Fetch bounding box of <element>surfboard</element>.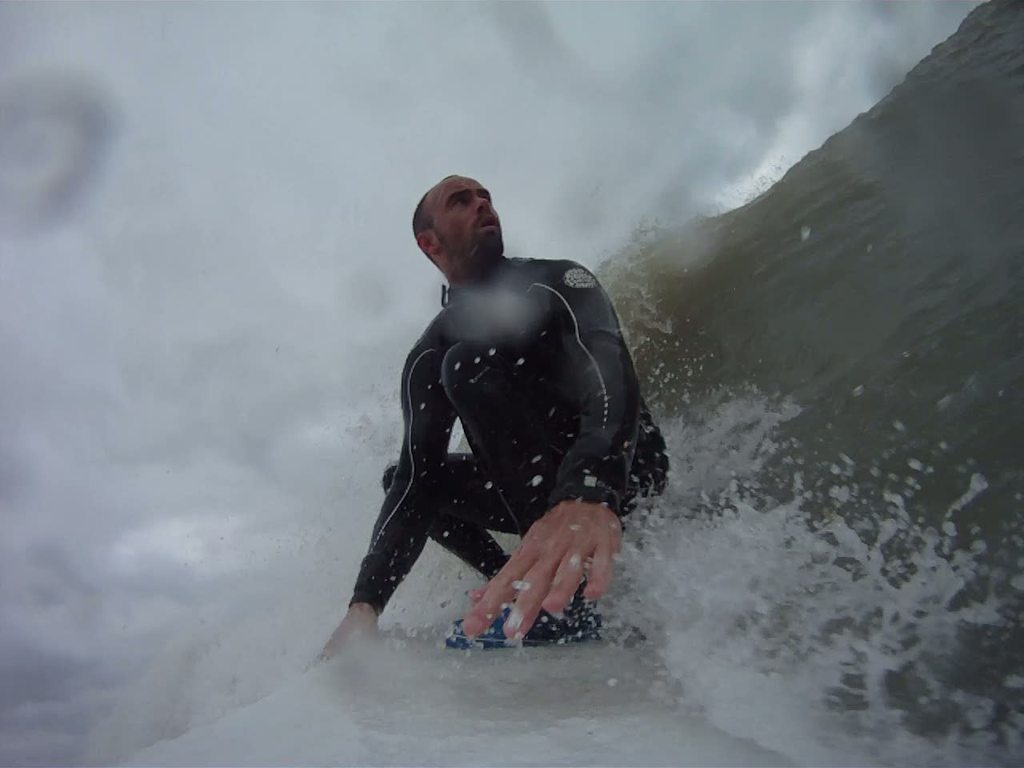
Bbox: [112,589,798,767].
